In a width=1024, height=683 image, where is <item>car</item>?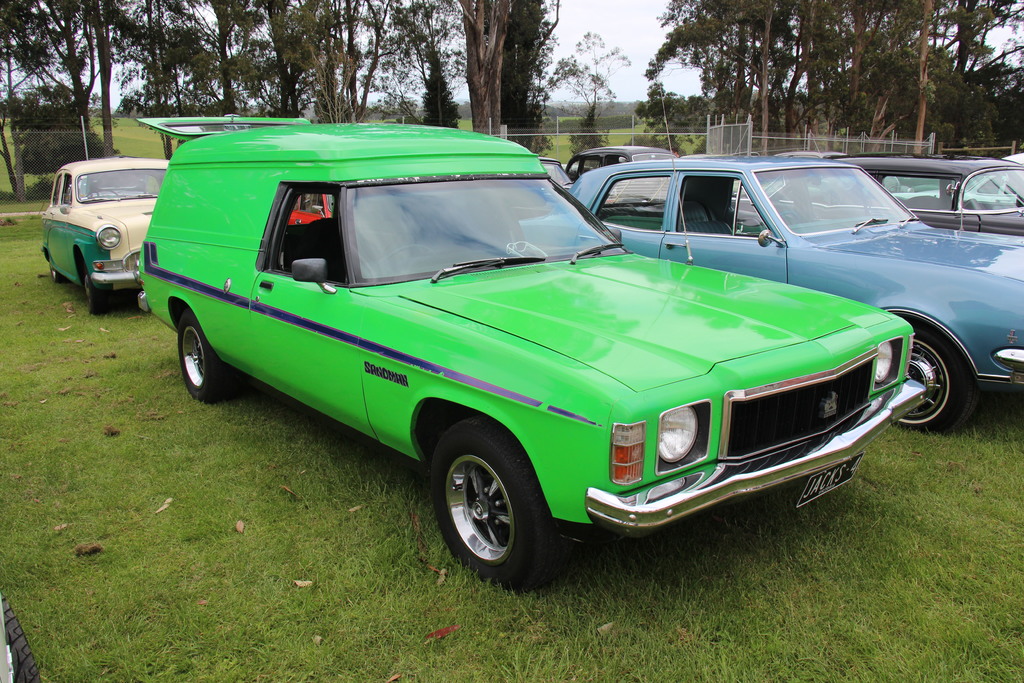
(left=566, top=138, right=683, bottom=205).
